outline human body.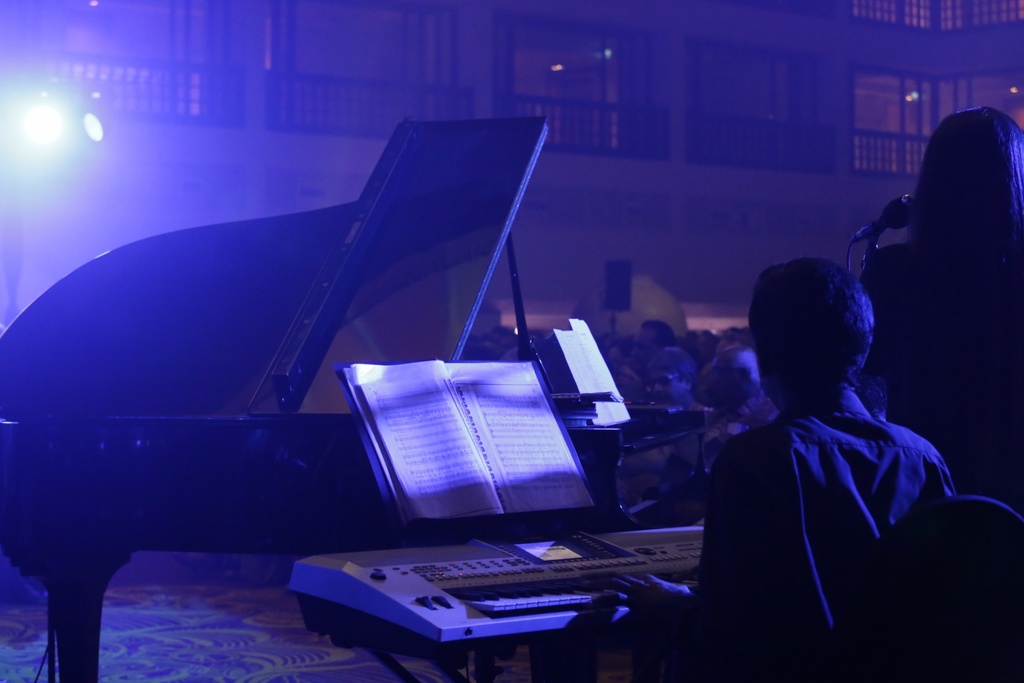
Outline: (left=607, top=260, right=951, bottom=682).
